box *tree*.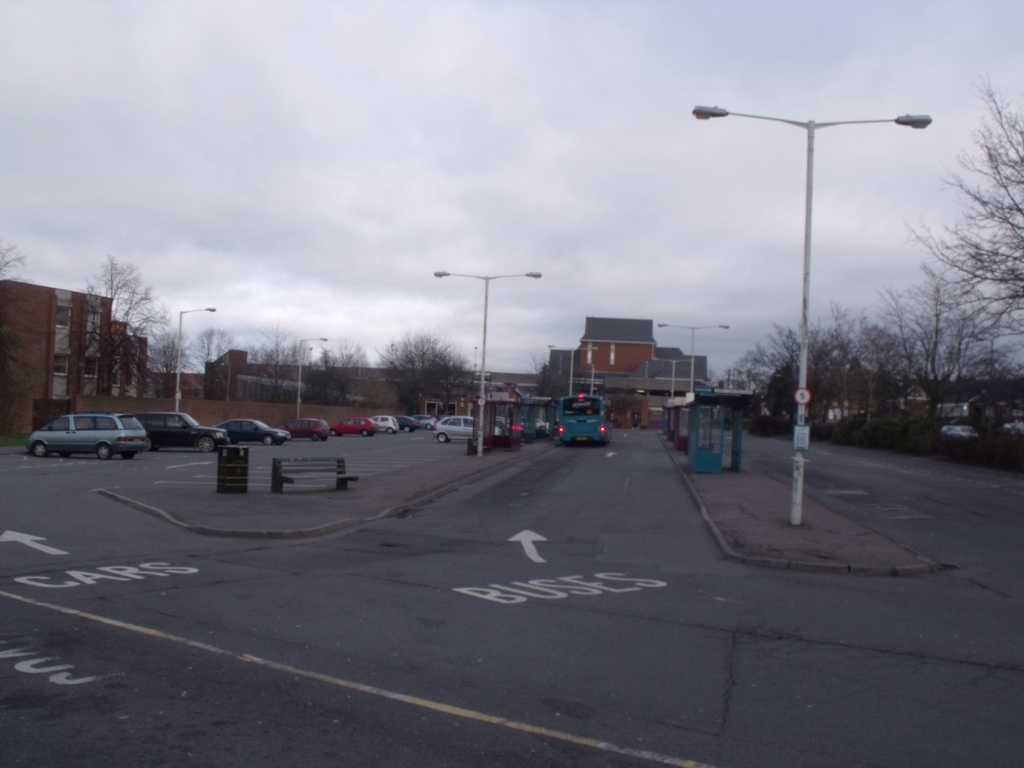
pyautogui.locateOnScreen(803, 309, 903, 440).
